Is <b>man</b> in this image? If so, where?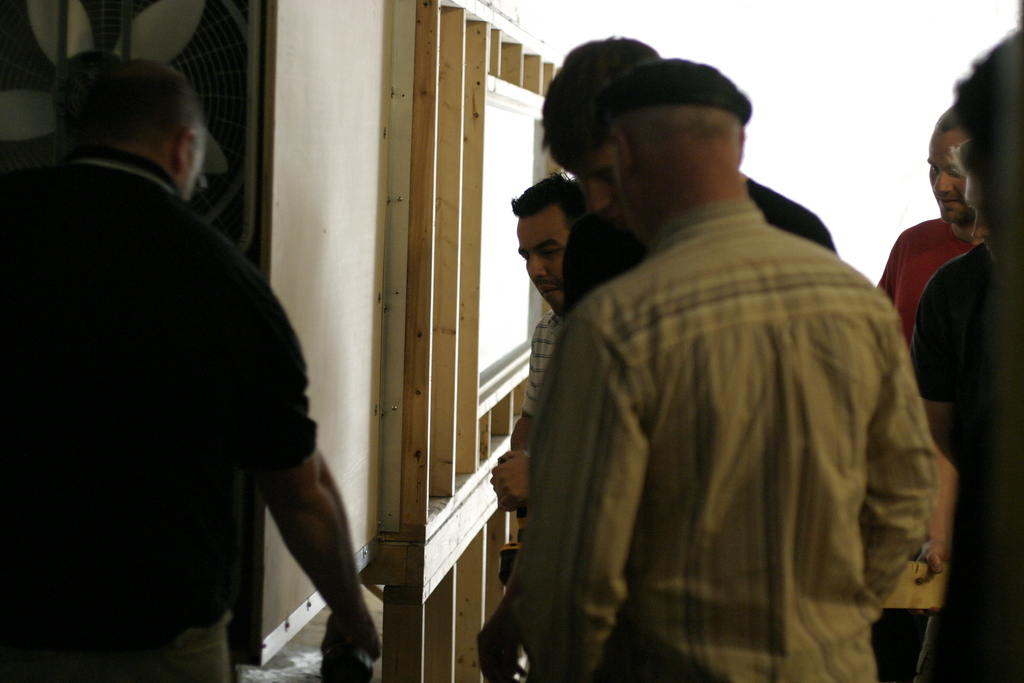
Yes, at Rect(941, 28, 1023, 682).
